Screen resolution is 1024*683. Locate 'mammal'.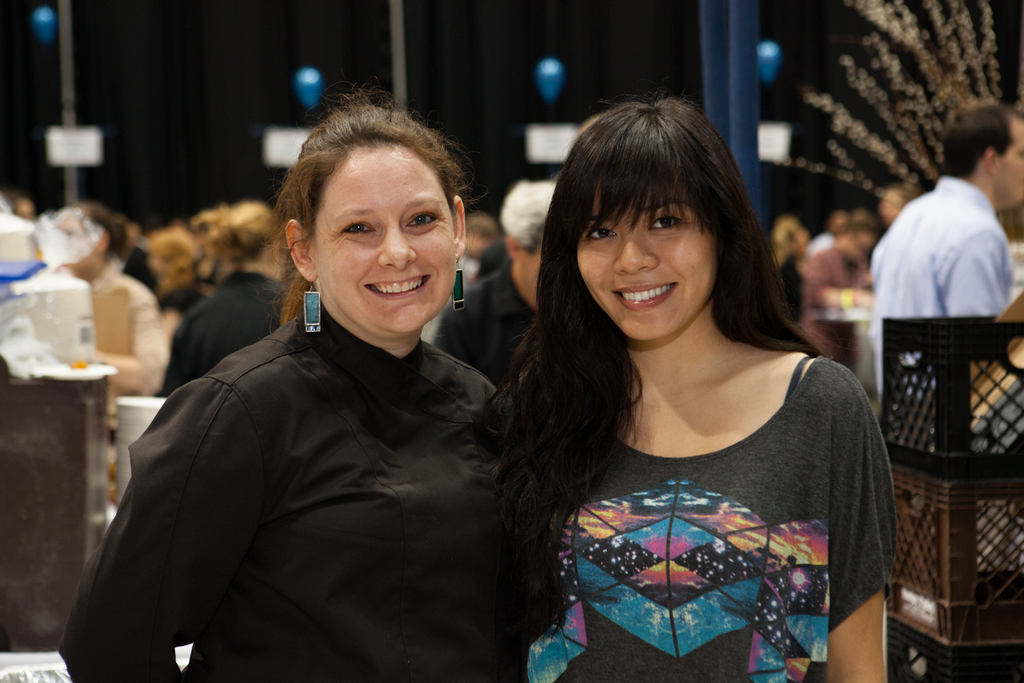
159/200/294/399.
